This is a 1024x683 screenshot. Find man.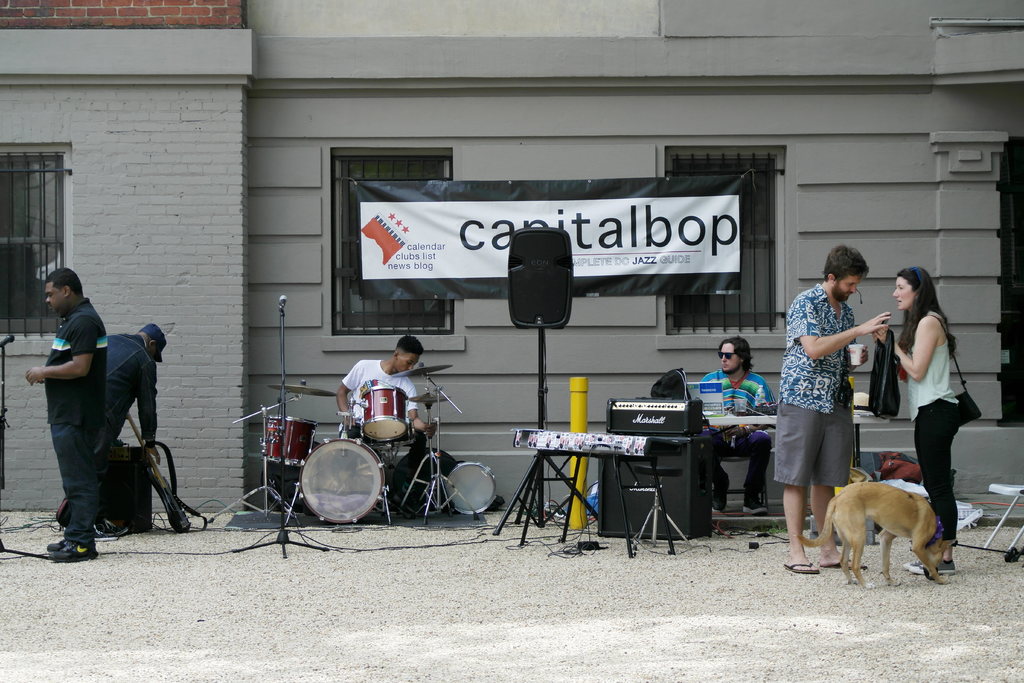
Bounding box: box(683, 328, 798, 519).
